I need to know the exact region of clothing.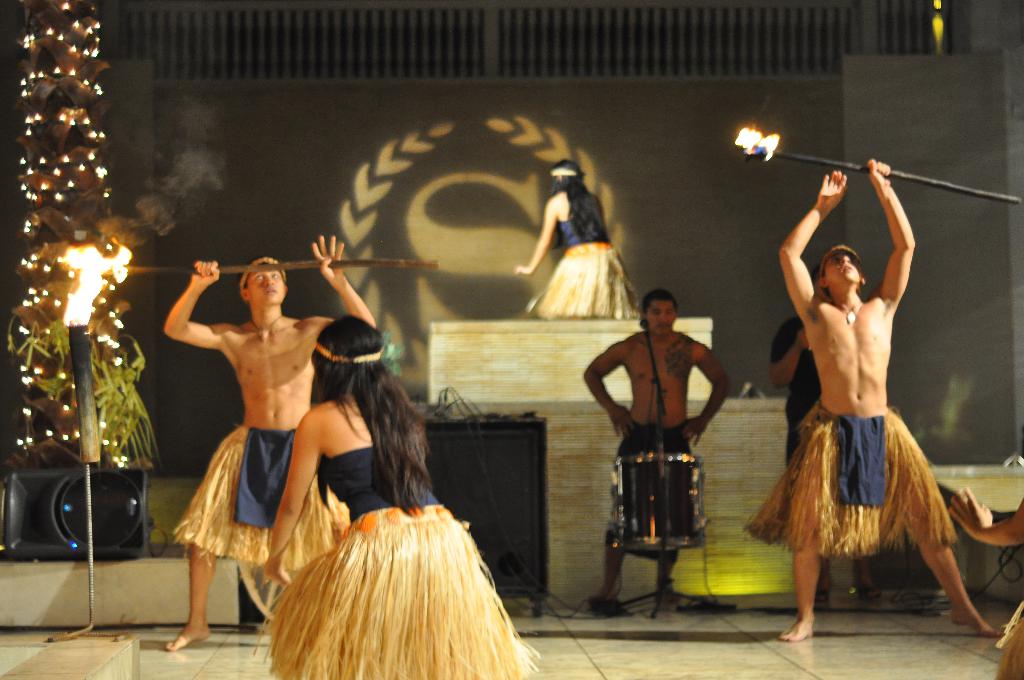
Region: l=164, t=423, r=349, b=581.
